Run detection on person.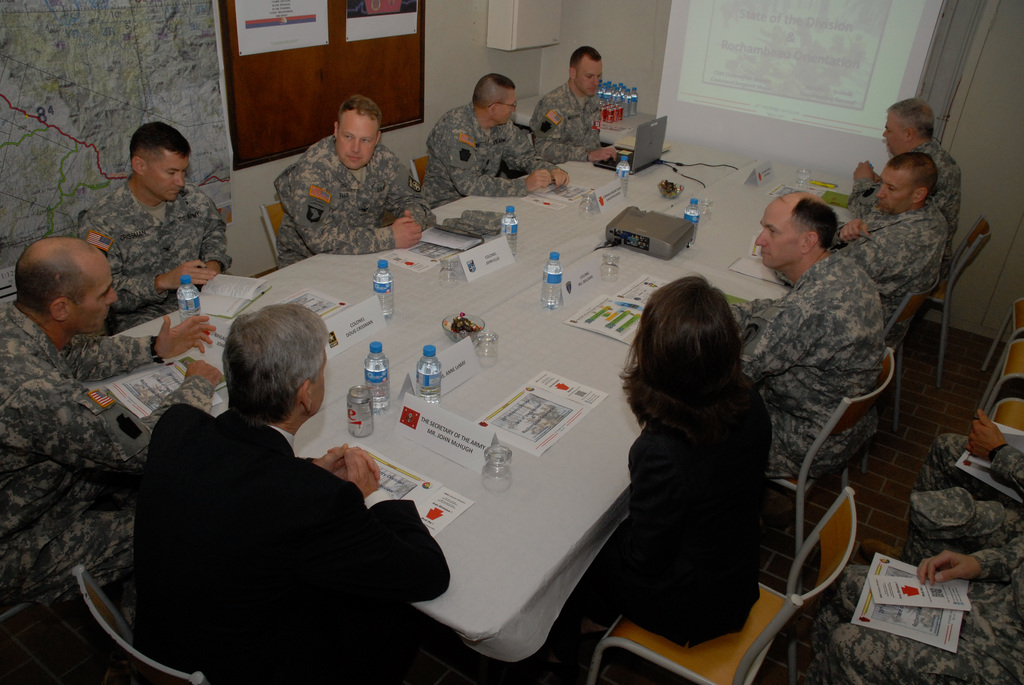
Result: 900:407:1023:568.
